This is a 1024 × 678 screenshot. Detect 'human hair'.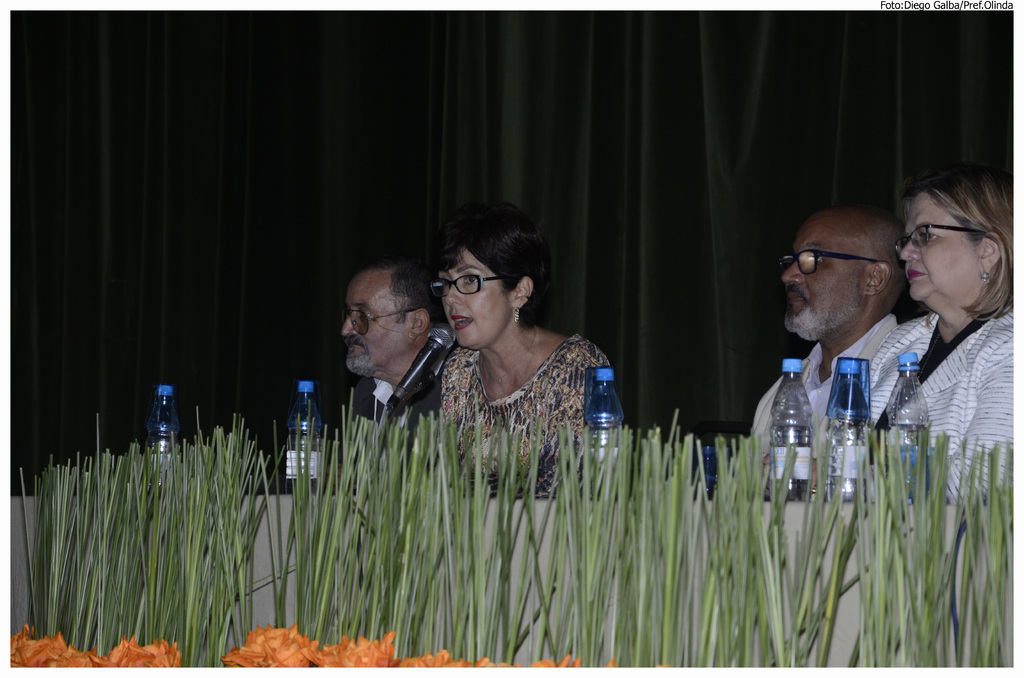
423:199:552:348.
